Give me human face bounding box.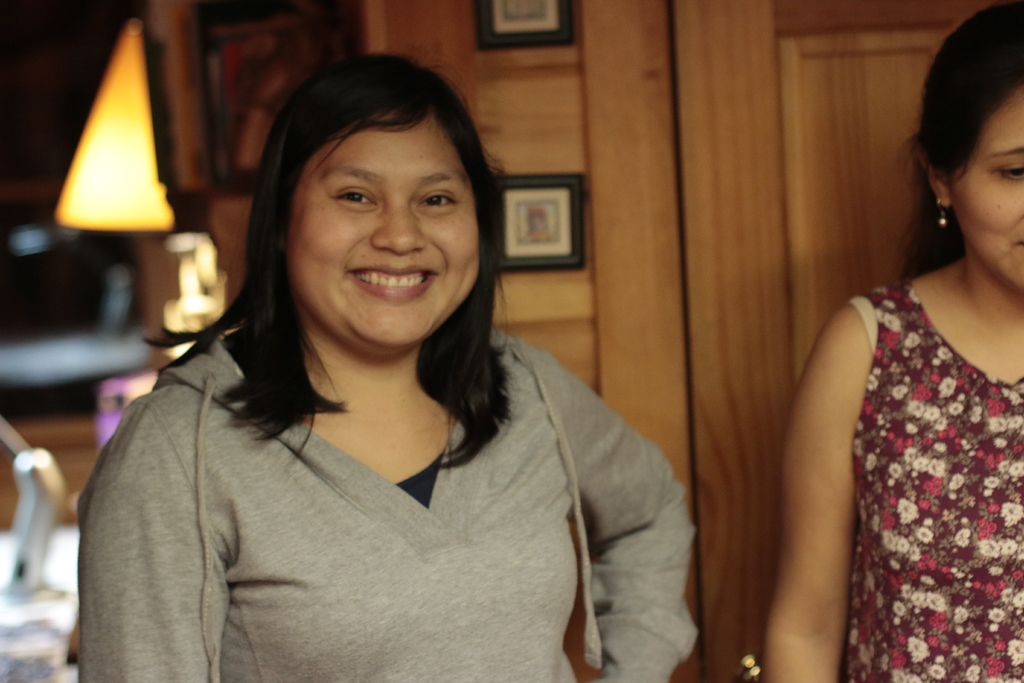
box=[957, 89, 1023, 293].
